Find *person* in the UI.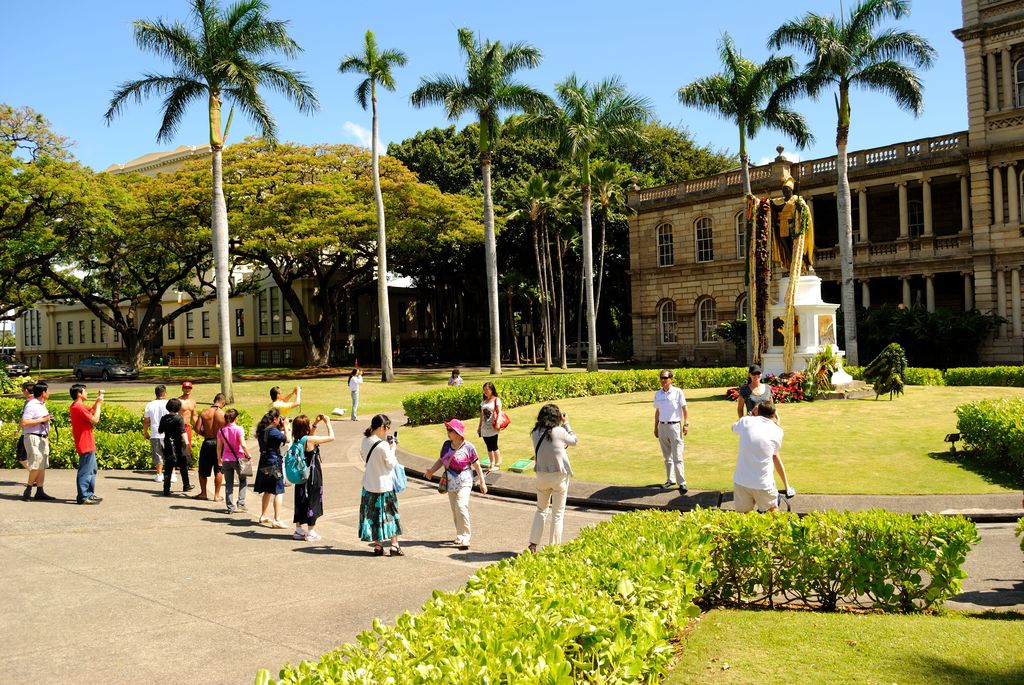
UI element at 193, 393, 224, 501.
